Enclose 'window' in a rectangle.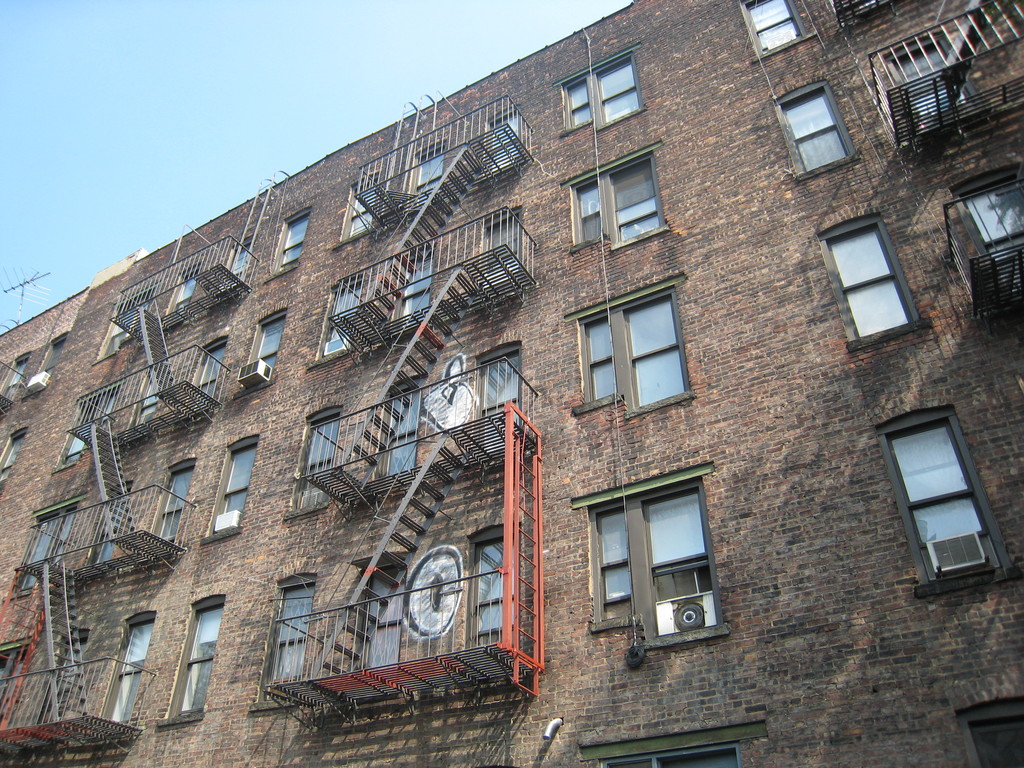
319:280:362:359.
